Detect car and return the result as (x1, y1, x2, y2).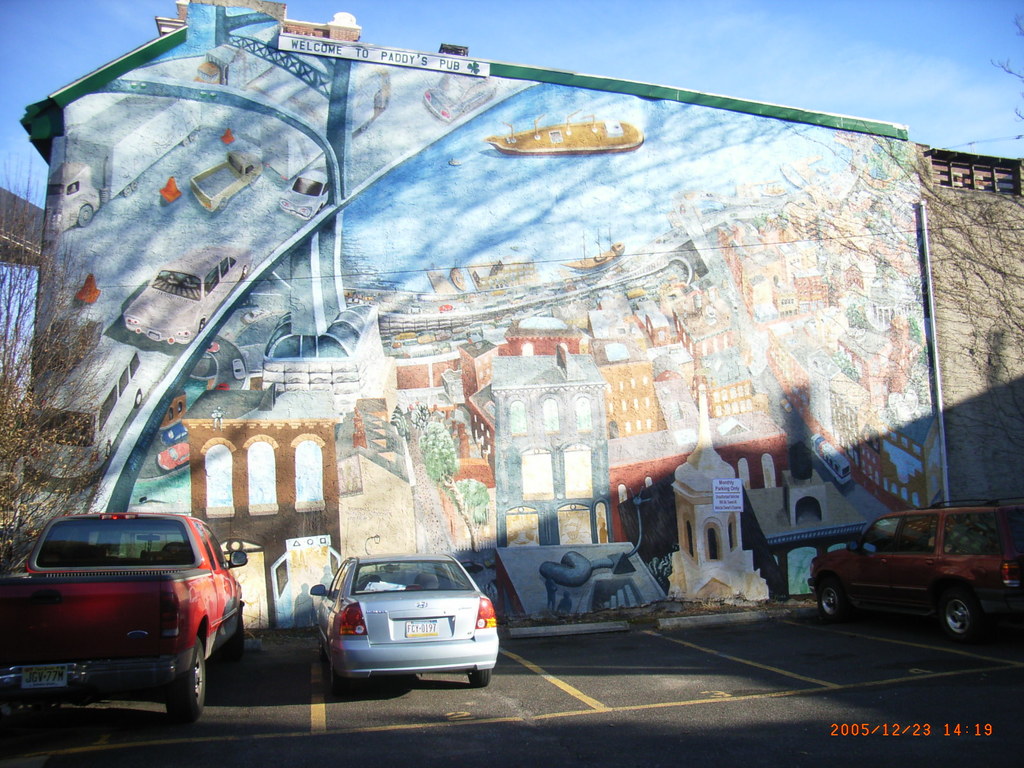
(419, 66, 511, 118).
